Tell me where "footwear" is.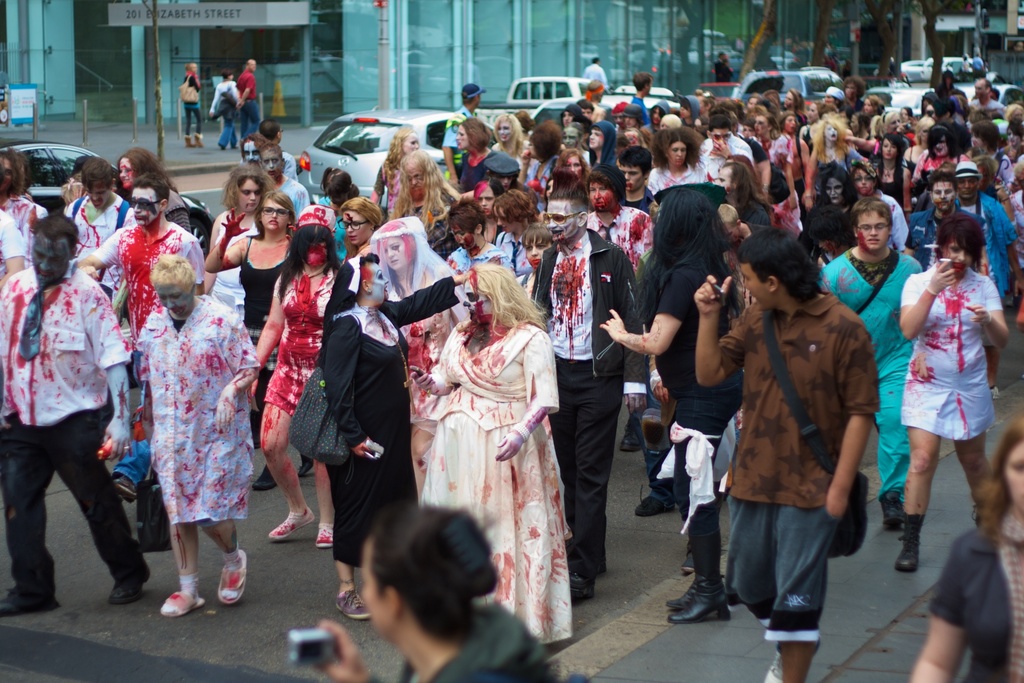
"footwear" is at box(333, 586, 378, 620).
